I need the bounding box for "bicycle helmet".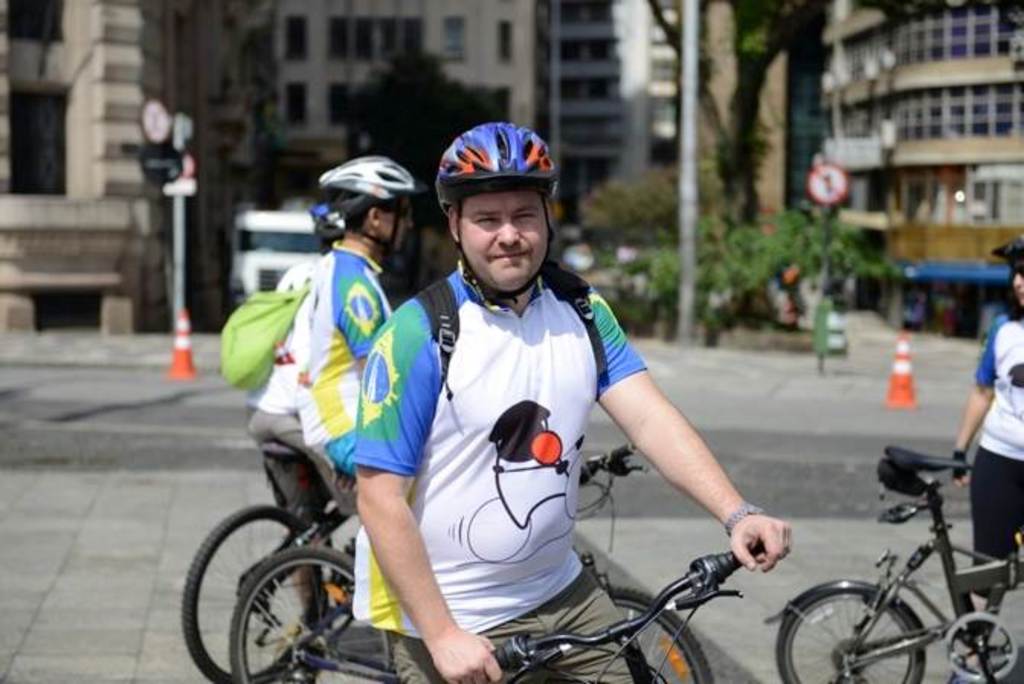
Here it is: bbox=(314, 150, 433, 241).
